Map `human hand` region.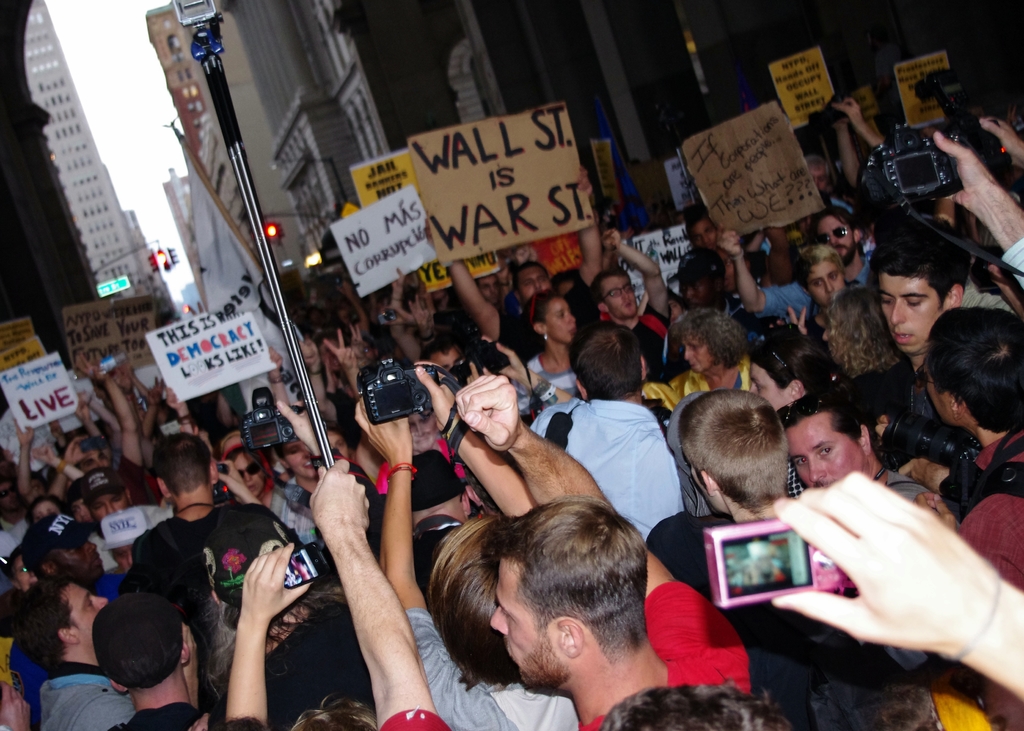
Mapped to {"left": 452, "top": 372, "right": 522, "bottom": 458}.
